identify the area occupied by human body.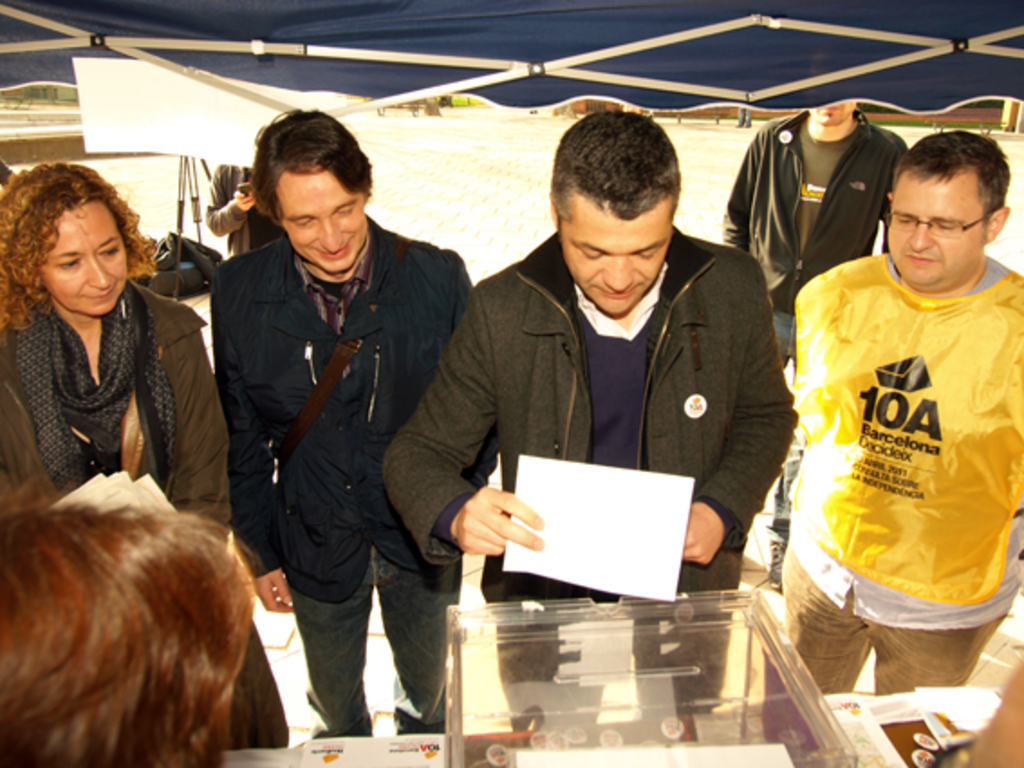
Area: bbox(2, 157, 287, 757).
